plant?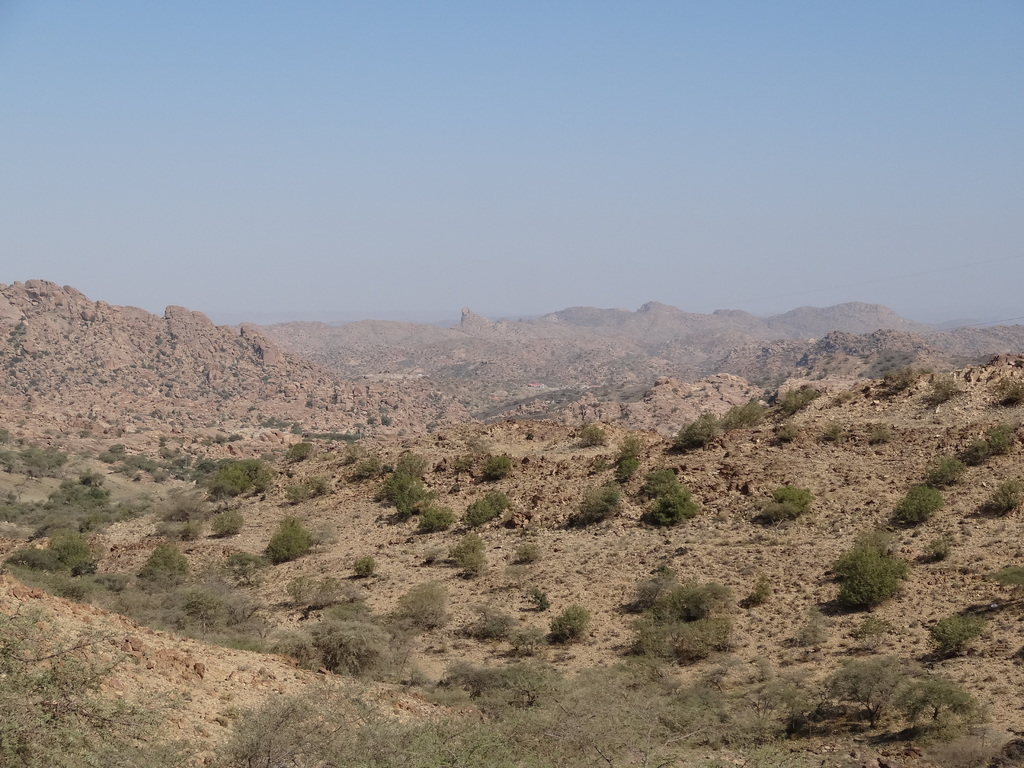
left=312, top=474, right=330, bottom=495
